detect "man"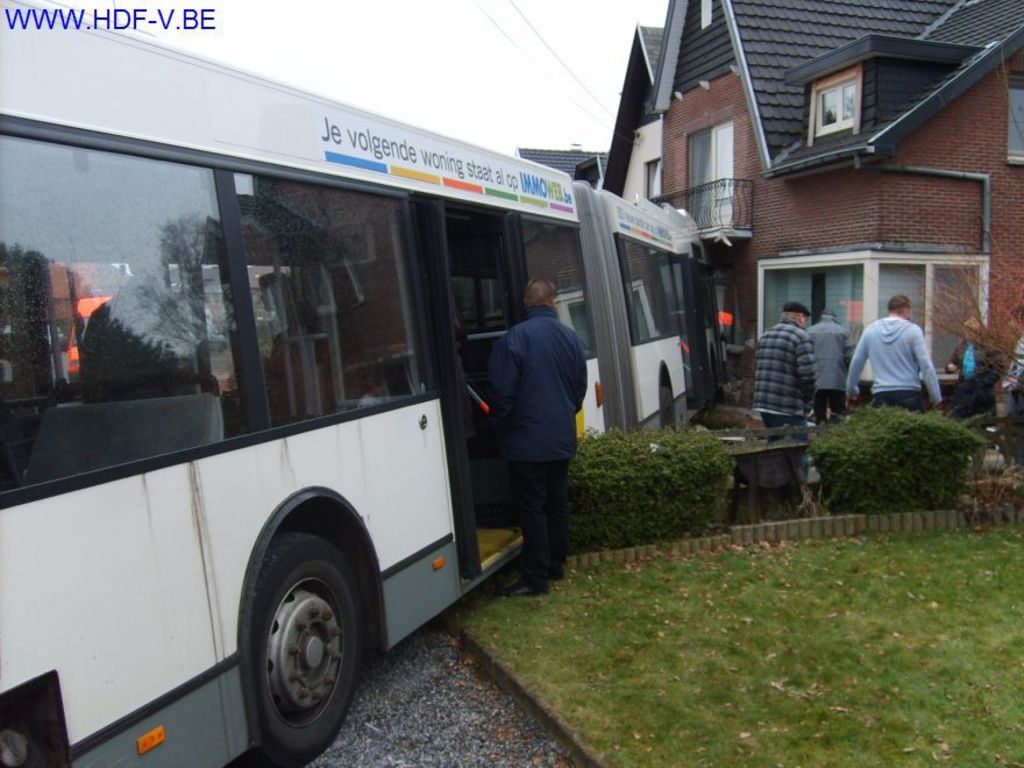
{"x1": 833, "y1": 286, "x2": 938, "y2": 420}
